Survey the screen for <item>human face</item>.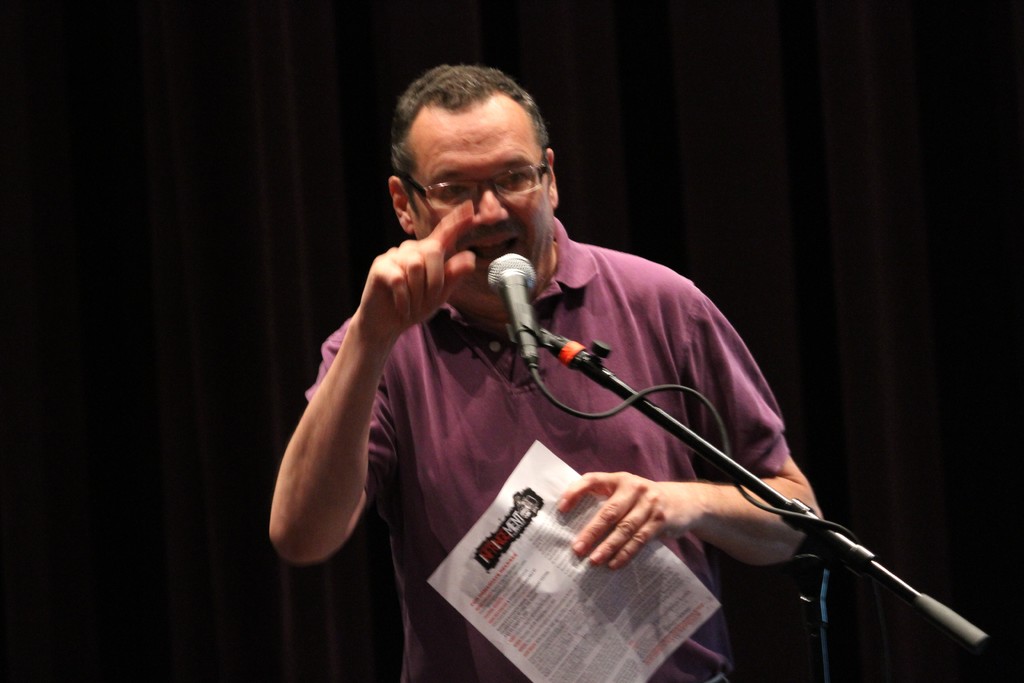
Survey found: (x1=410, y1=113, x2=549, y2=319).
